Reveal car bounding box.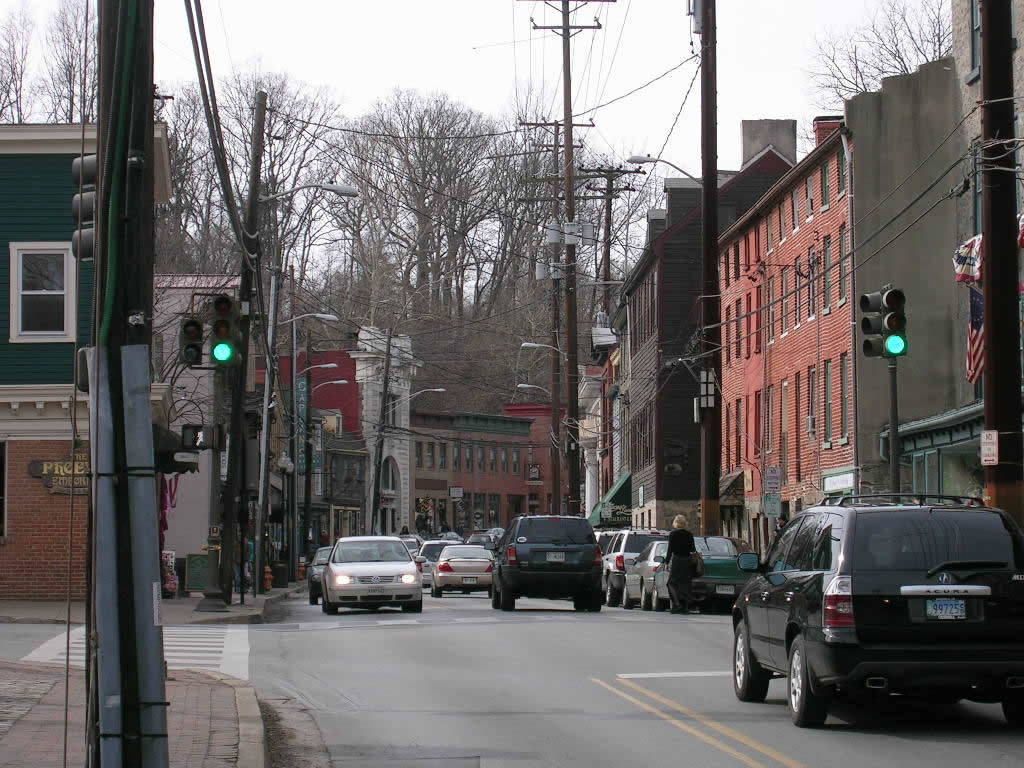
Revealed: bbox(600, 528, 669, 606).
